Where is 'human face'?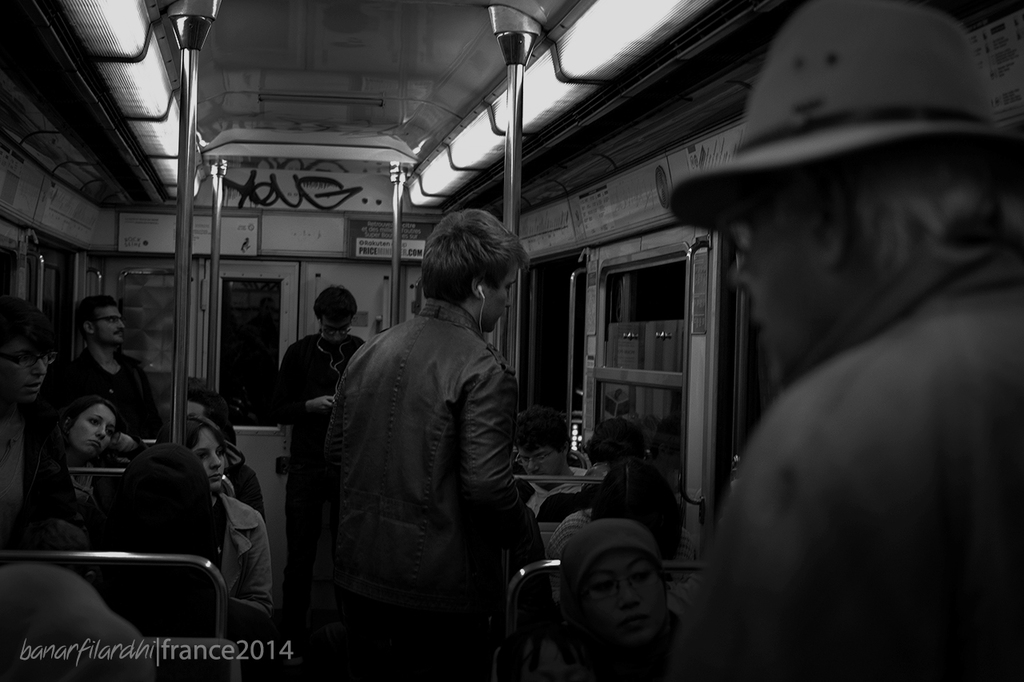
487, 263, 519, 337.
